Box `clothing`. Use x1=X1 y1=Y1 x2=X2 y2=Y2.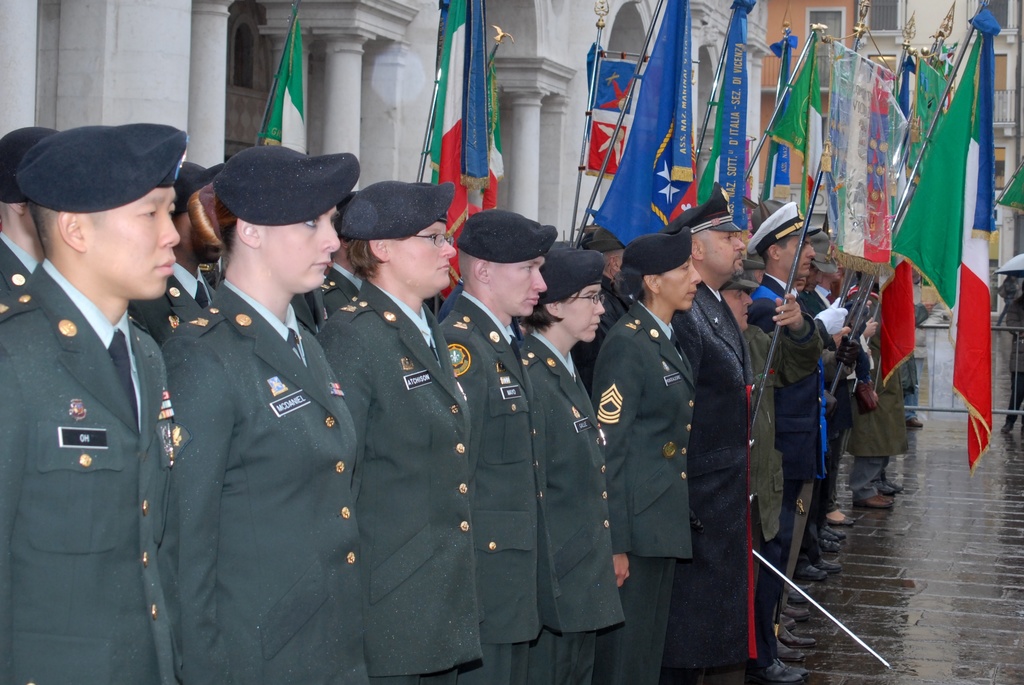
x1=156 y1=269 x2=373 y2=684.
